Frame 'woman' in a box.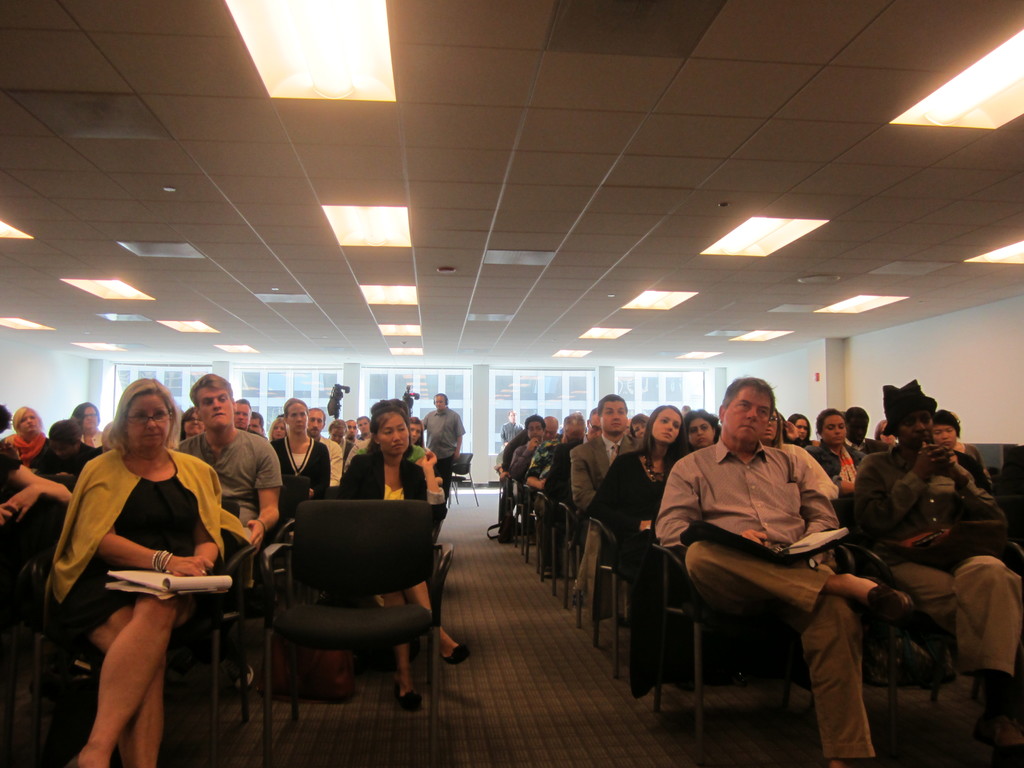
(x1=806, y1=408, x2=864, y2=515).
